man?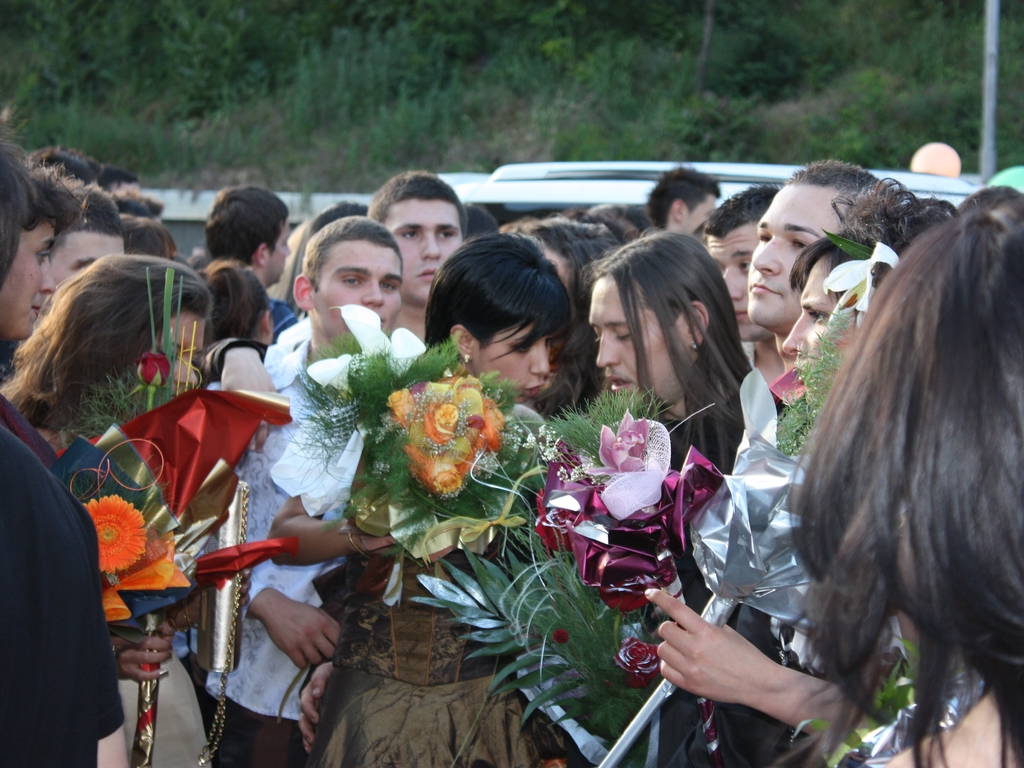
locate(746, 143, 914, 461)
